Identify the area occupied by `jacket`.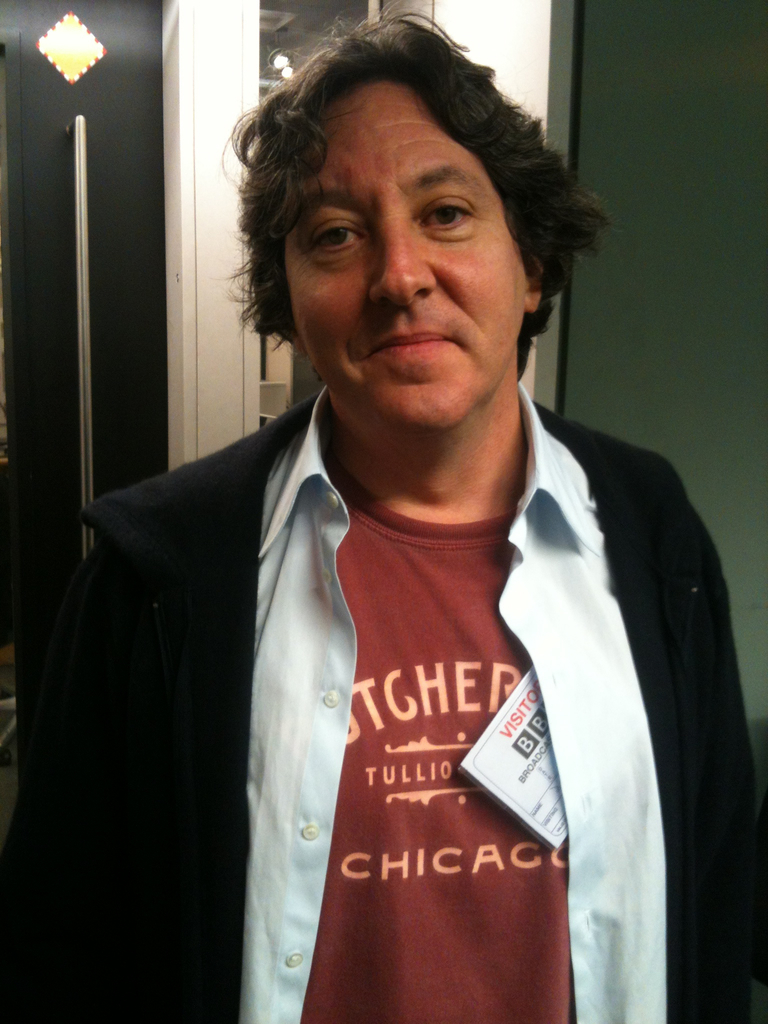
Area: x1=4 y1=393 x2=767 y2=1023.
